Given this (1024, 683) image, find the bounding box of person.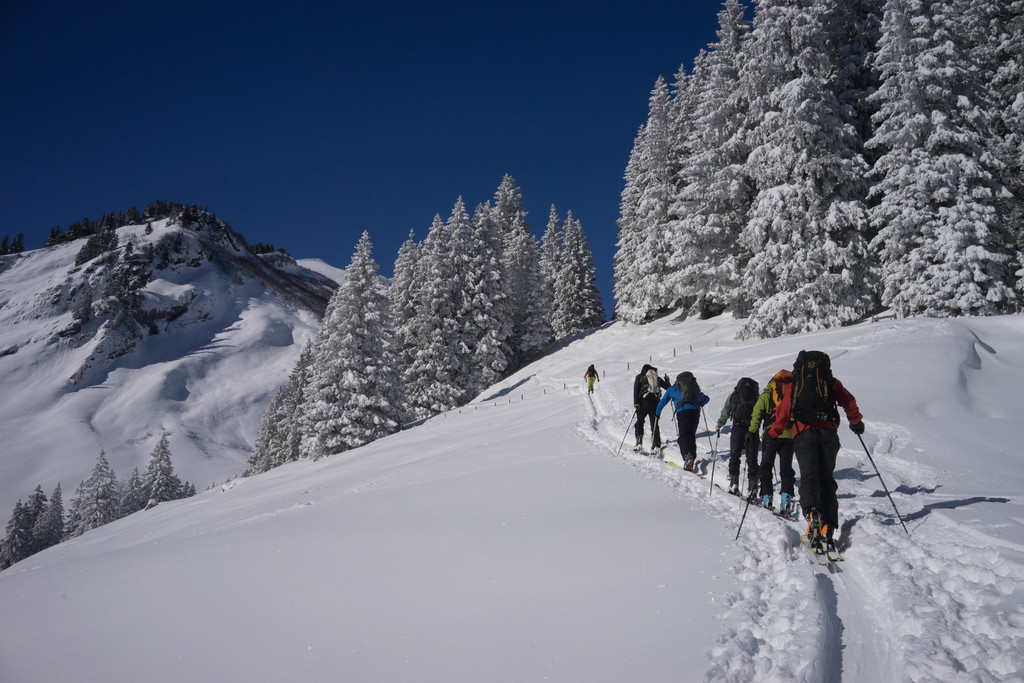
(left=628, top=359, right=673, bottom=453).
